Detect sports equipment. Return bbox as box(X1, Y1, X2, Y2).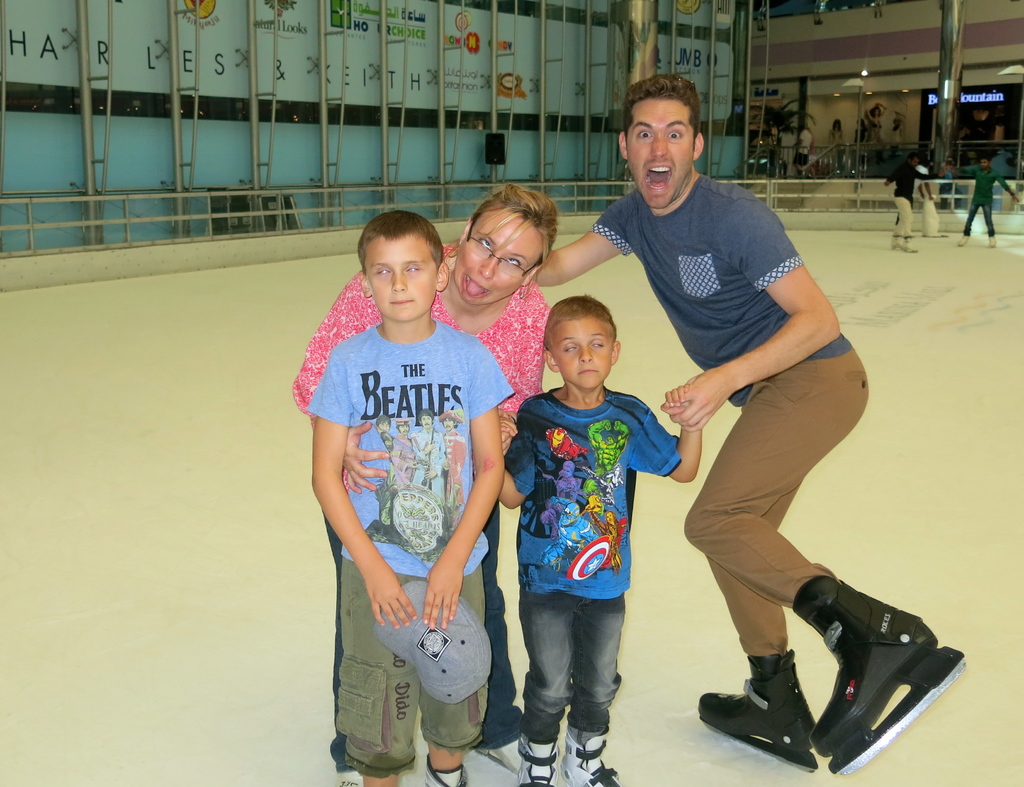
box(793, 573, 965, 775).
